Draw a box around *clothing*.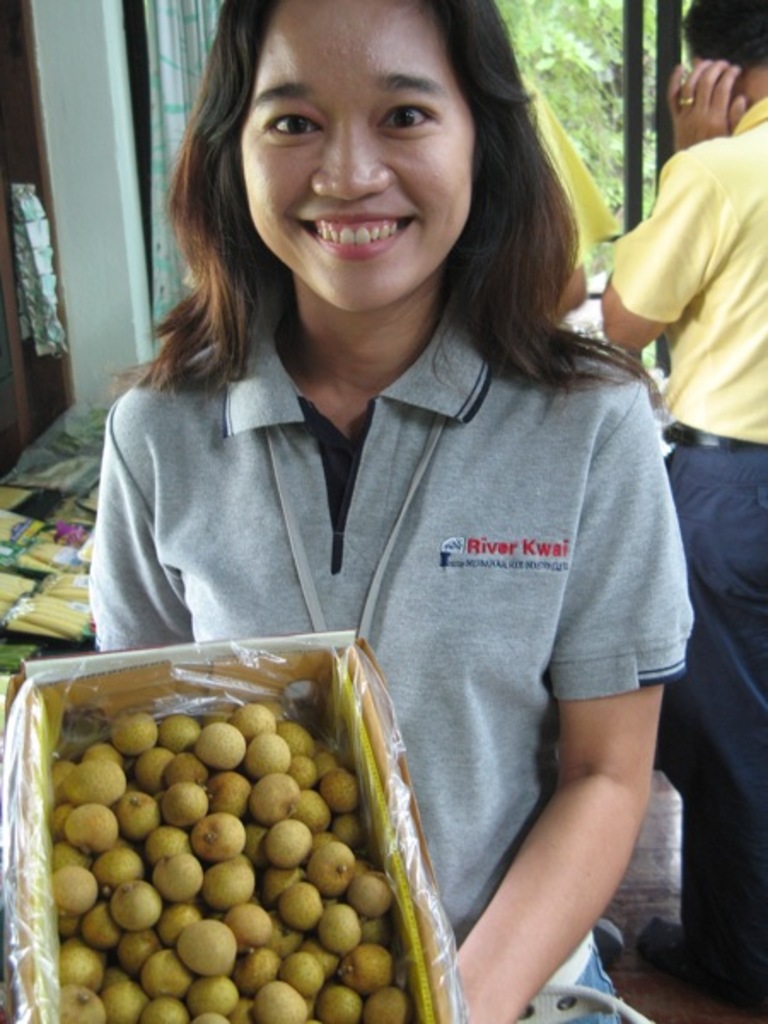
{"left": 84, "top": 258, "right": 698, "bottom": 1022}.
